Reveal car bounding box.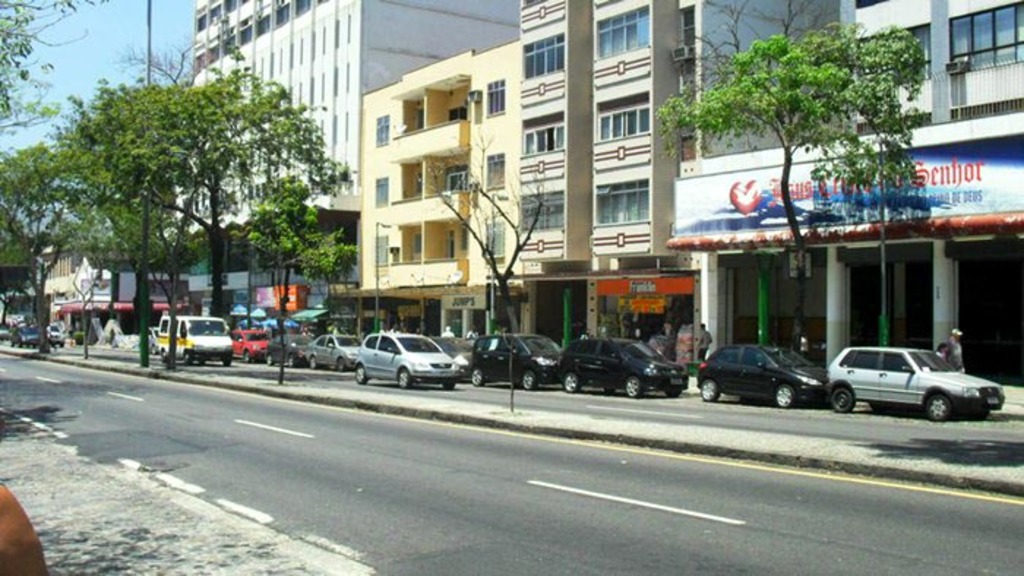
Revealed: <bbox>698, 342, 825, 408</bbox>.
